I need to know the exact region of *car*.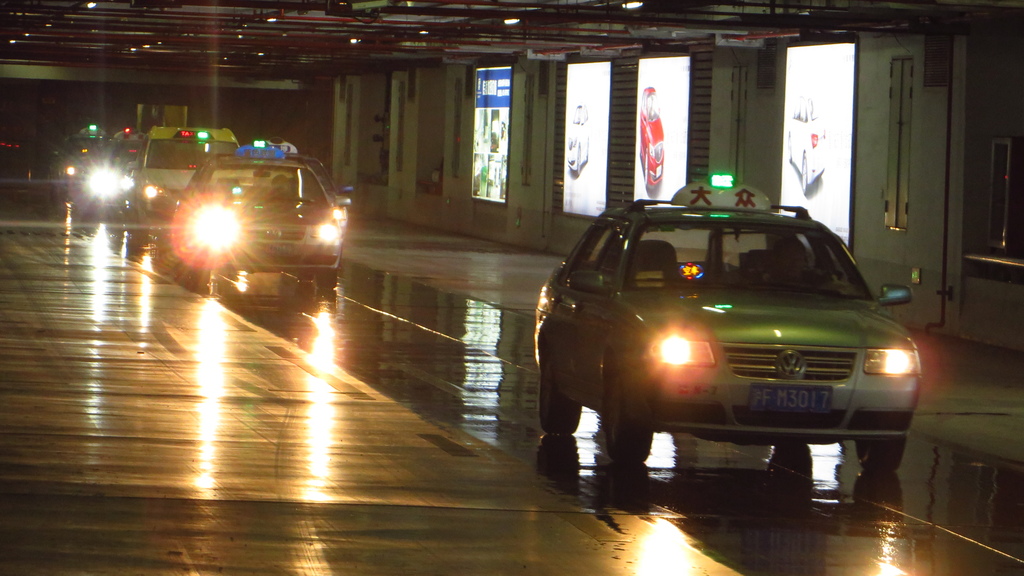
Region: [x1=566, y1=102, x2=590, y2=176].
